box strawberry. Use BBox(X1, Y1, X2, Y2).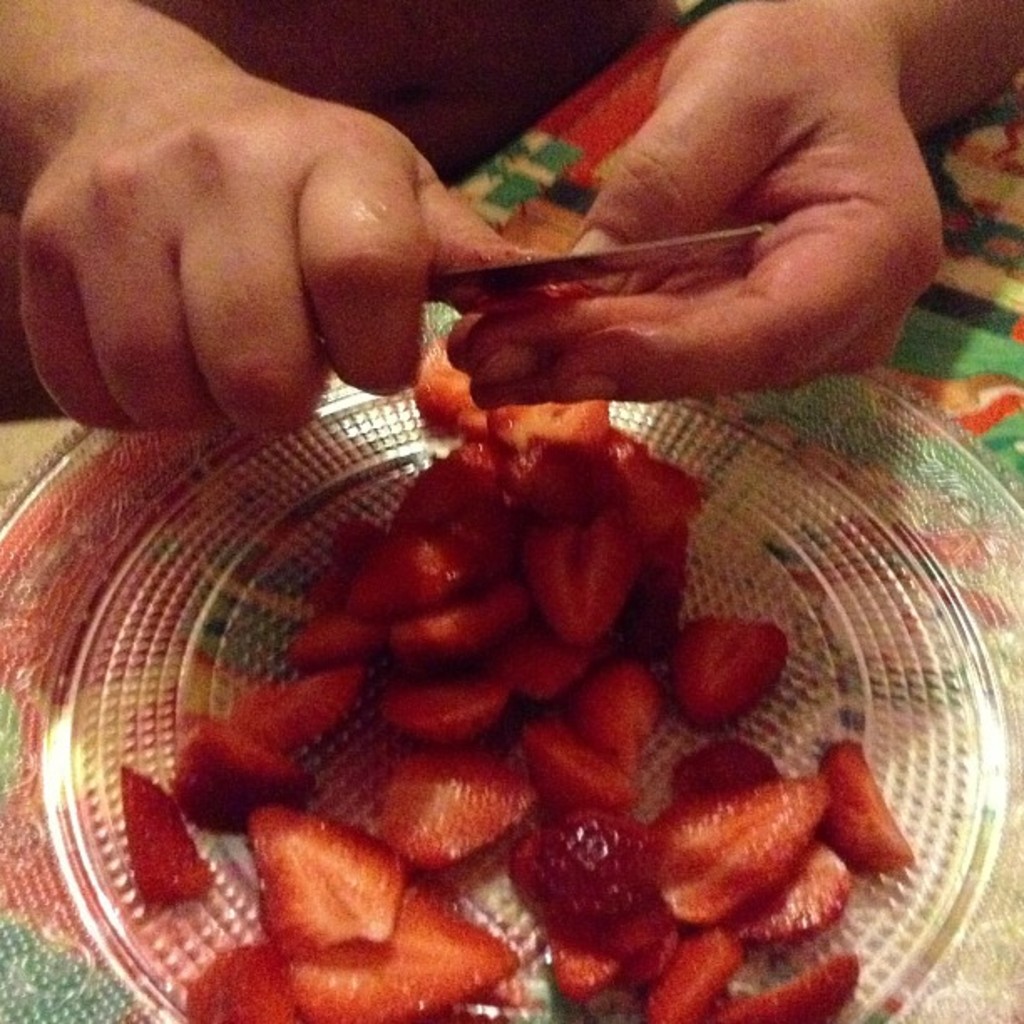
BBox(520, 709, 653, 830).
